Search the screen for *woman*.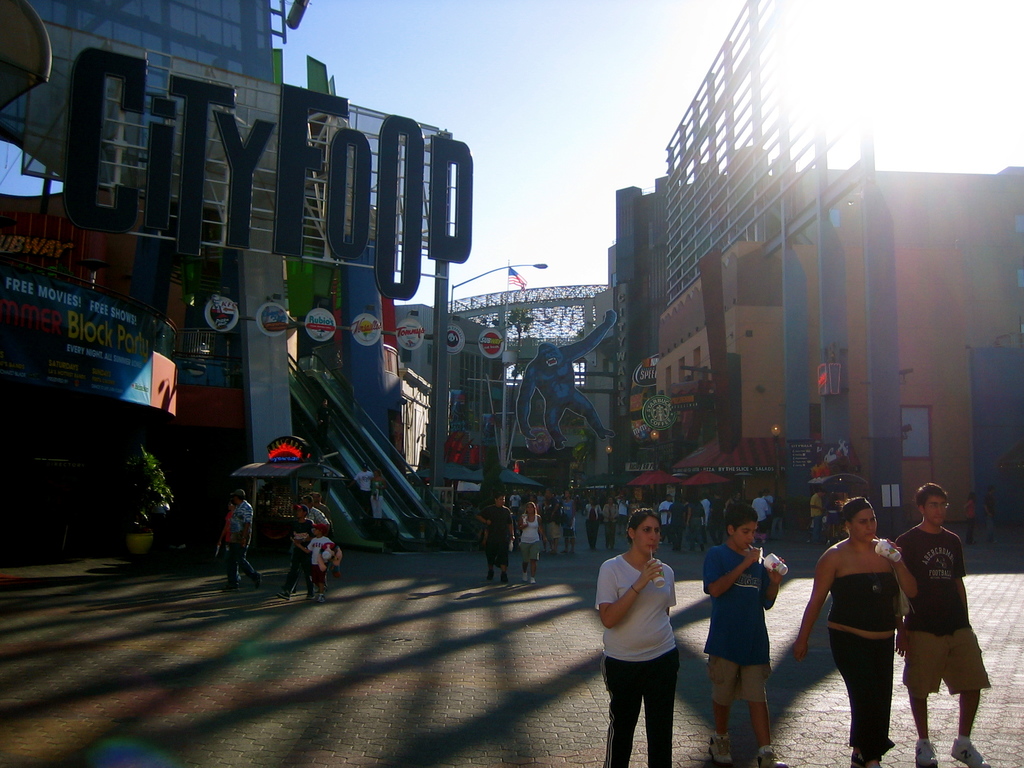
Found at (593,504,675,767).
